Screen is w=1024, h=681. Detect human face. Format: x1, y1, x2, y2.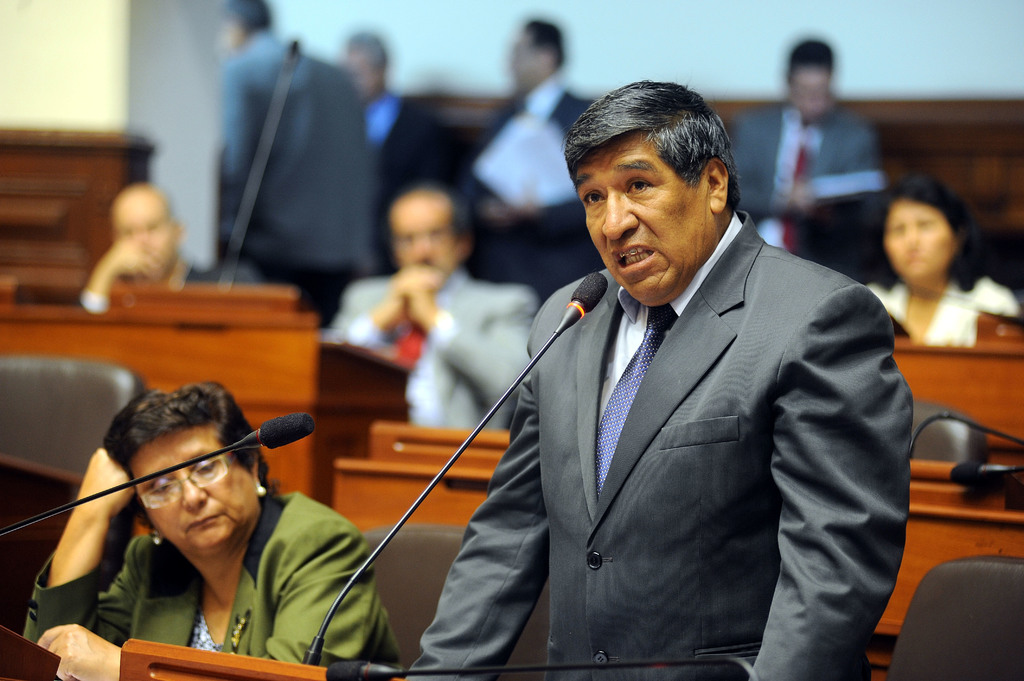
566, 125, 709, 300.
